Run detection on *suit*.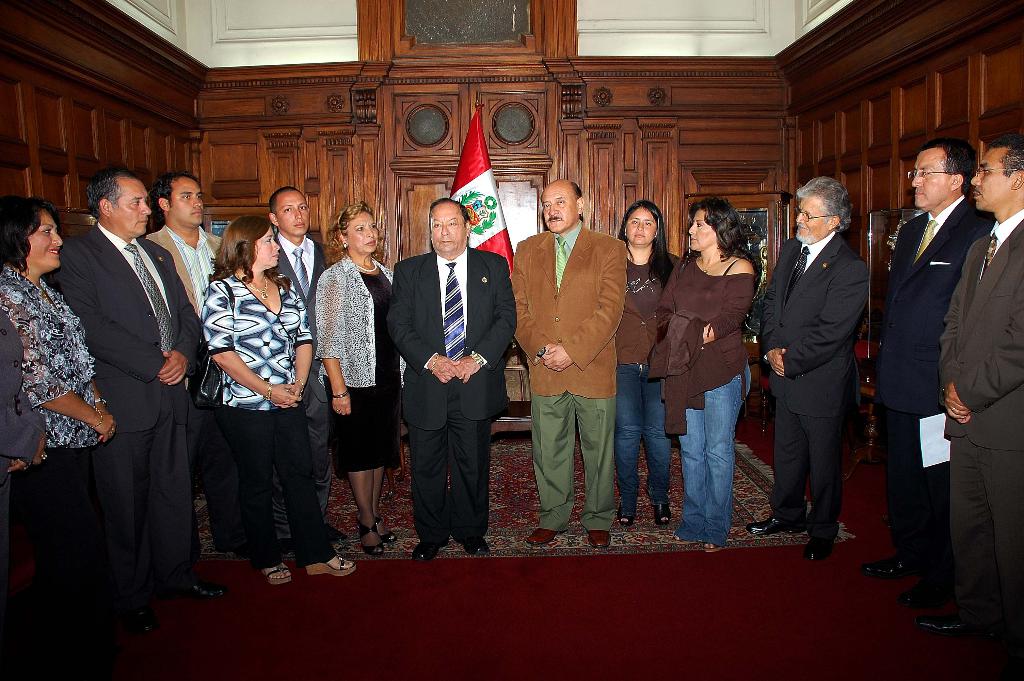
Result: <region>385, 243, 518, 545</region>.
